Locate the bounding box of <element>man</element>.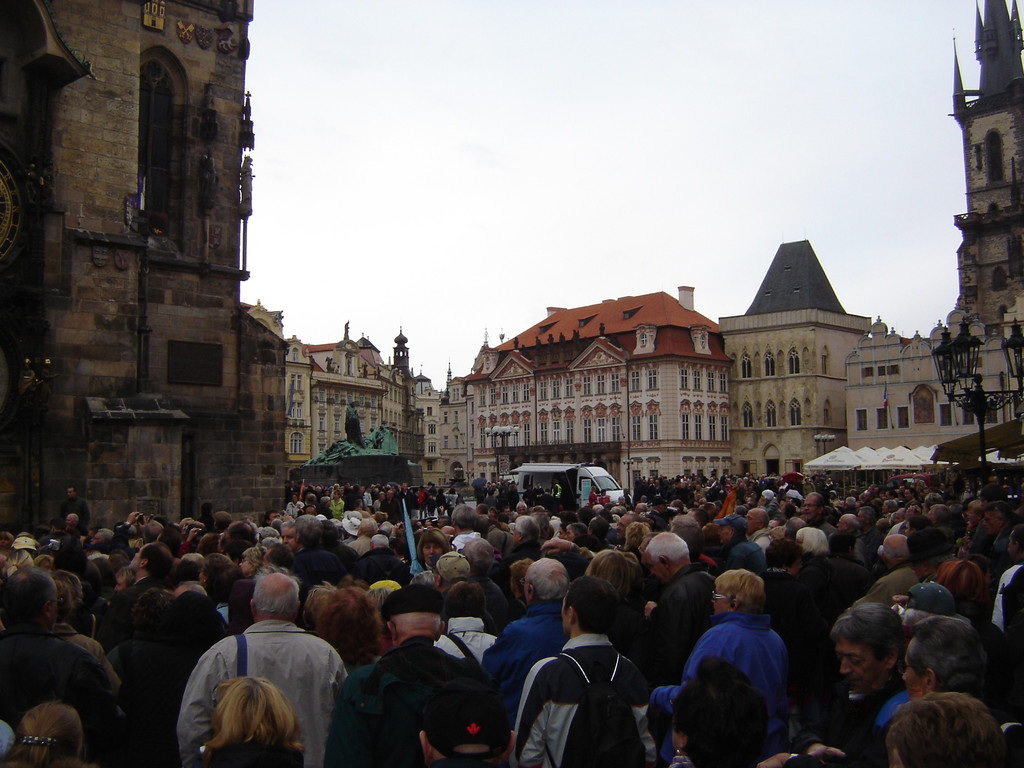
Bounding box: {"left": 473, "top": 504, "right": 486, "bottom": 513}.
